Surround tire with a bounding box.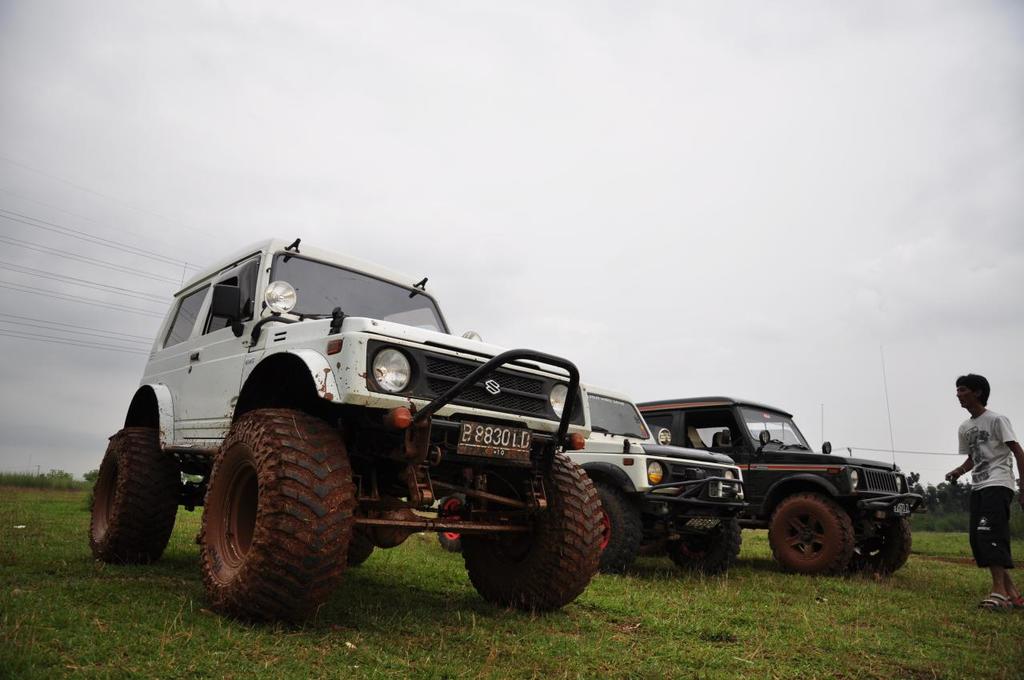
(599, 486, 642, 574).
